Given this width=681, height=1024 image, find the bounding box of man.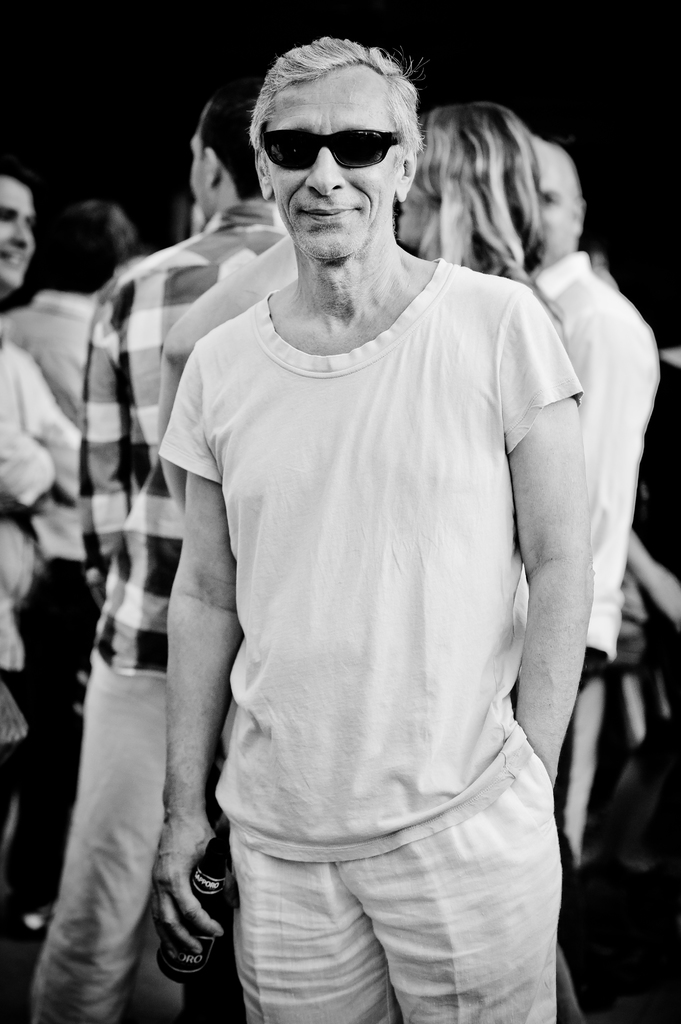
(8, 193, 131, 730).
